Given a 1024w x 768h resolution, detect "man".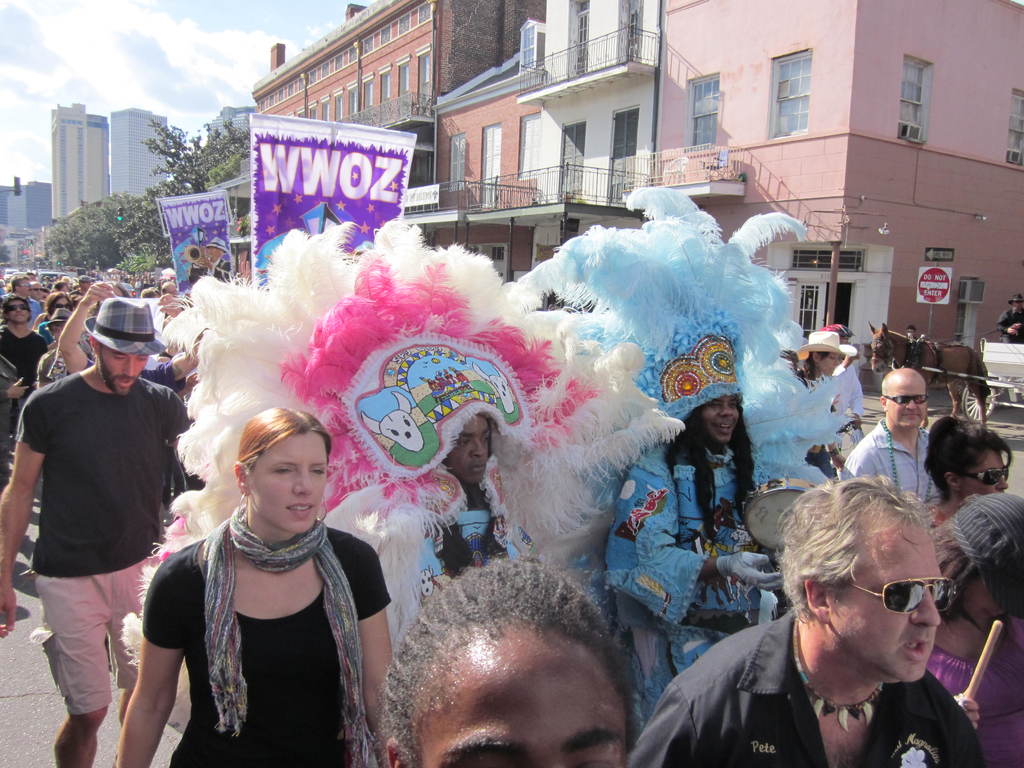
crop(412, 405, 531, 601).
